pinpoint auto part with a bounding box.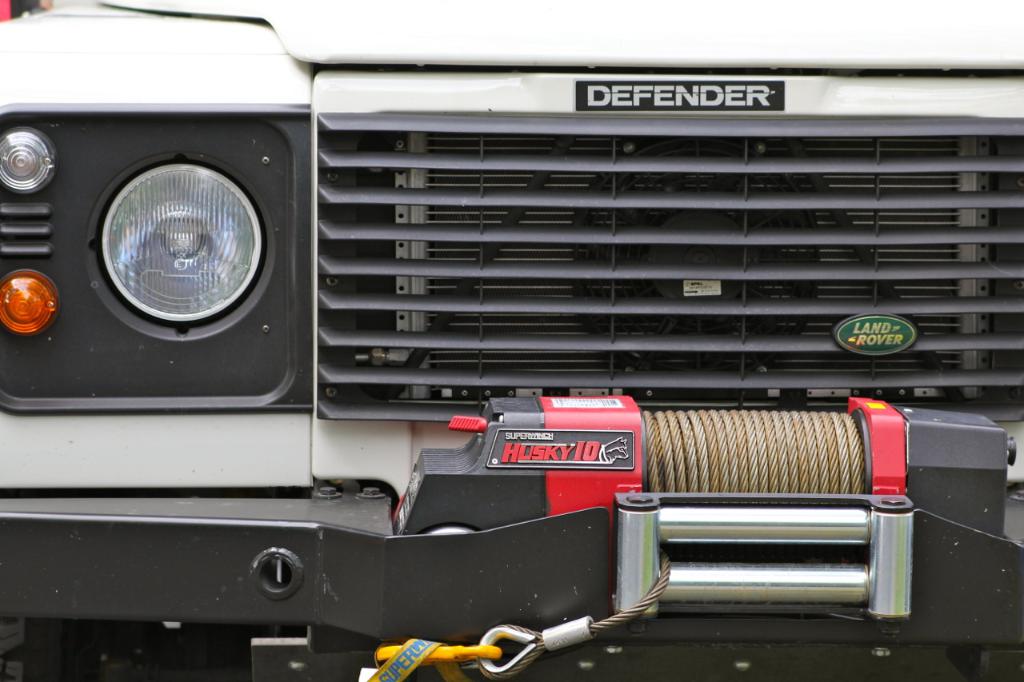
[902,512,1023,652].
